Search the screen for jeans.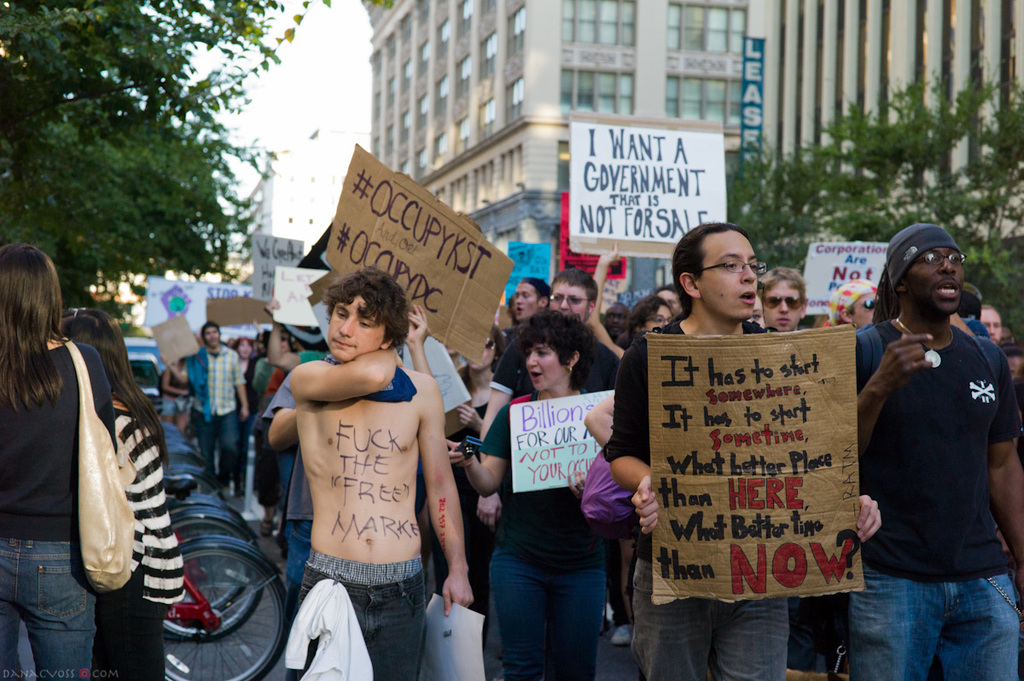
Found at Rect(3, 563, 79, 680).
